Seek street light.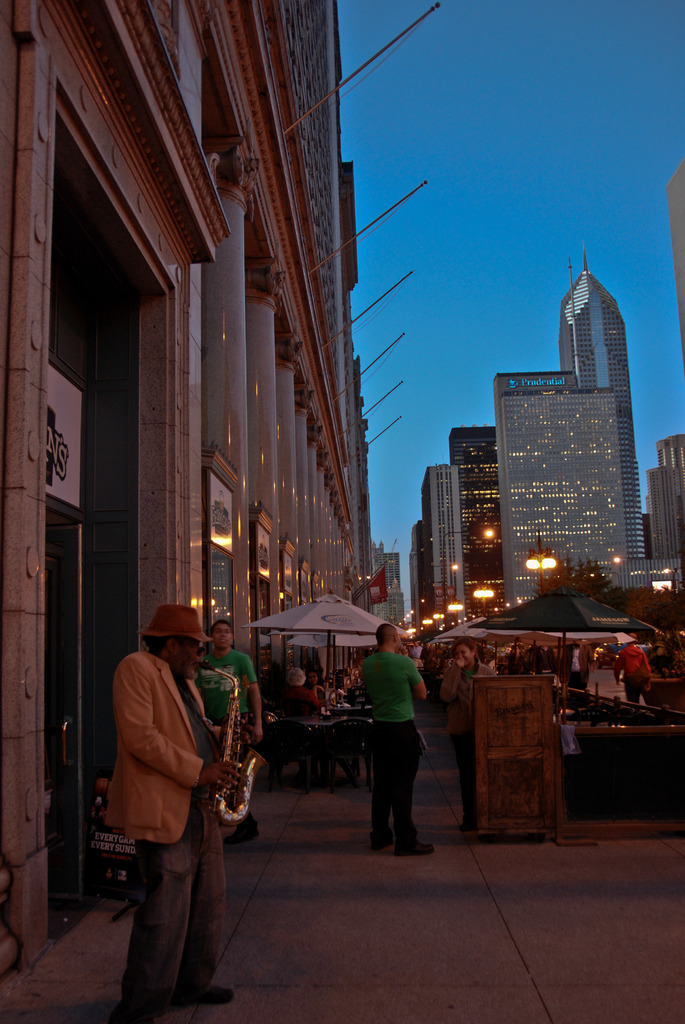
{"left": 524, "top": 531, "right": 559, "bottom": 596}.
